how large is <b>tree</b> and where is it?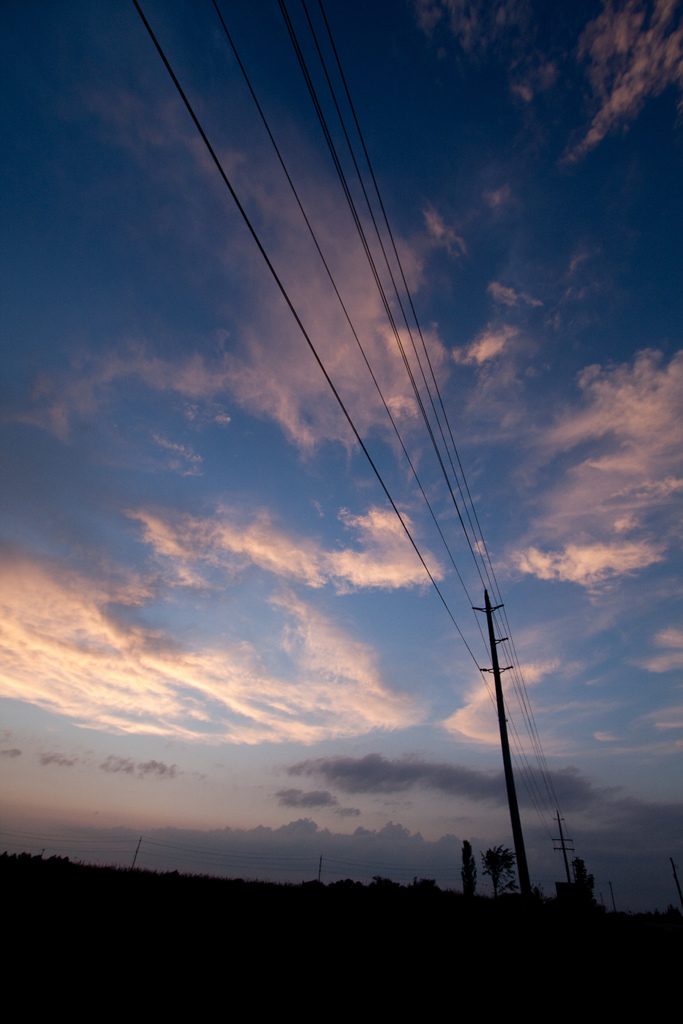
Bounding box: <box>482,842,522,892</box>.
